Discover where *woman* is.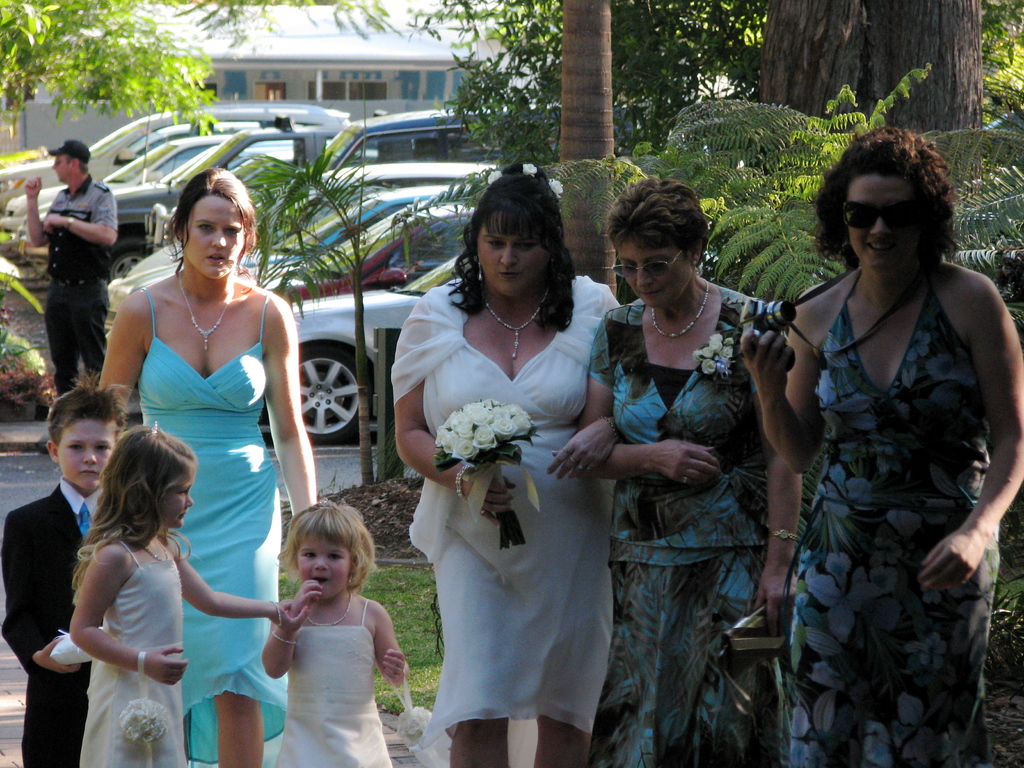
Discovered at box=[381, 173, 637, 760].
